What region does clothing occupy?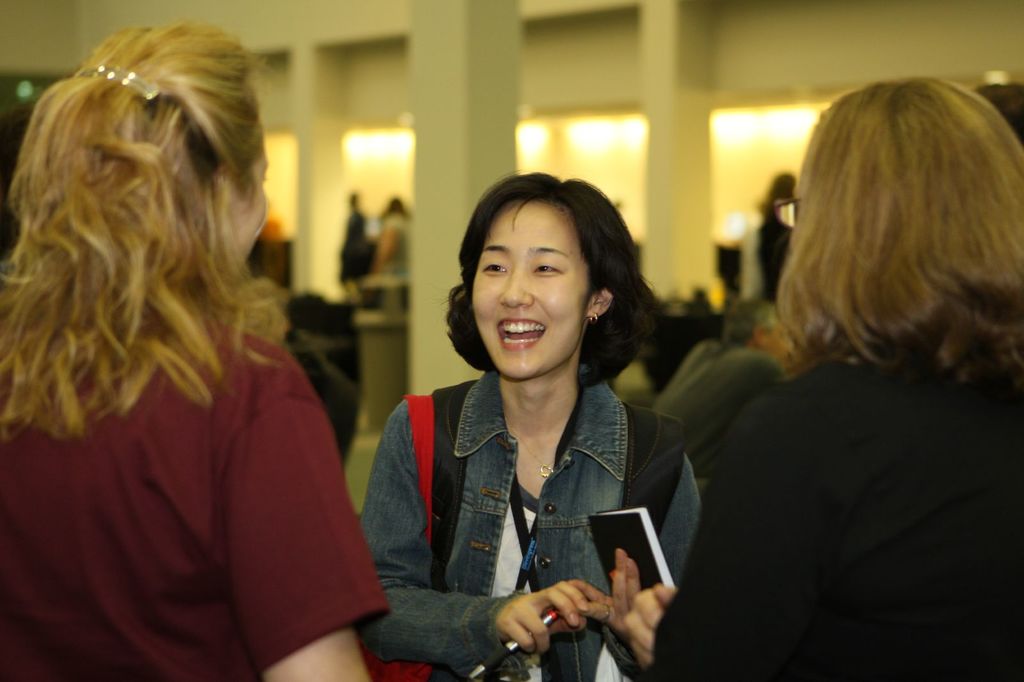
<region>650, 283, 1023, 678</region>.
